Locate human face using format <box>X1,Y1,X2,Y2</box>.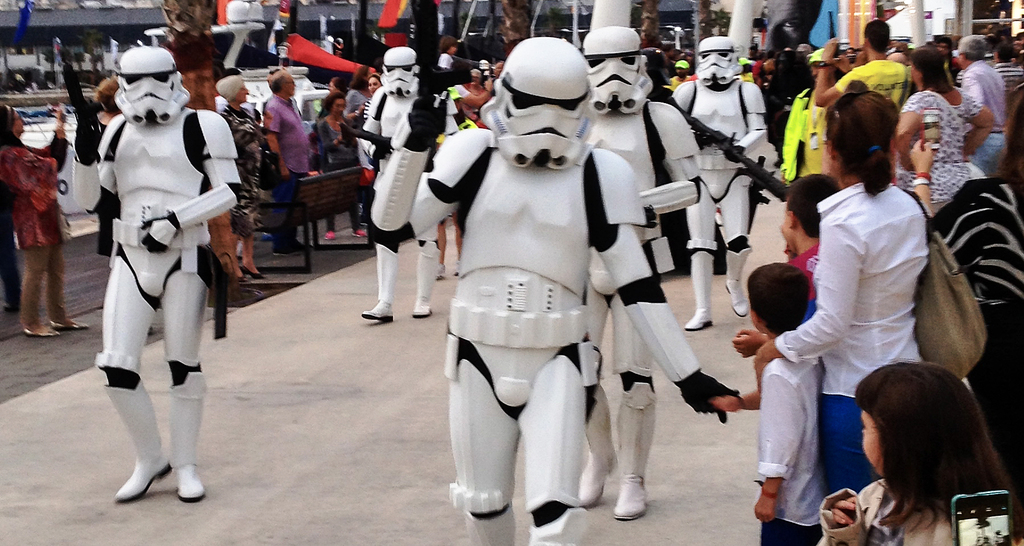
<box>862,411,882,474</box>.
